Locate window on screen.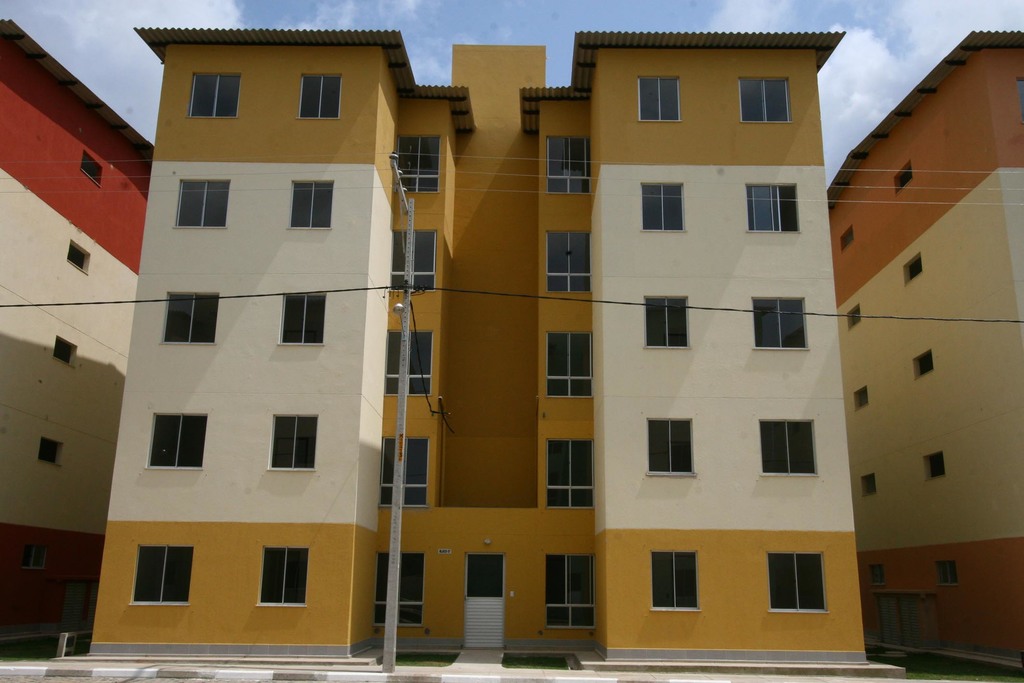
On screen at (194,68,236,115).
